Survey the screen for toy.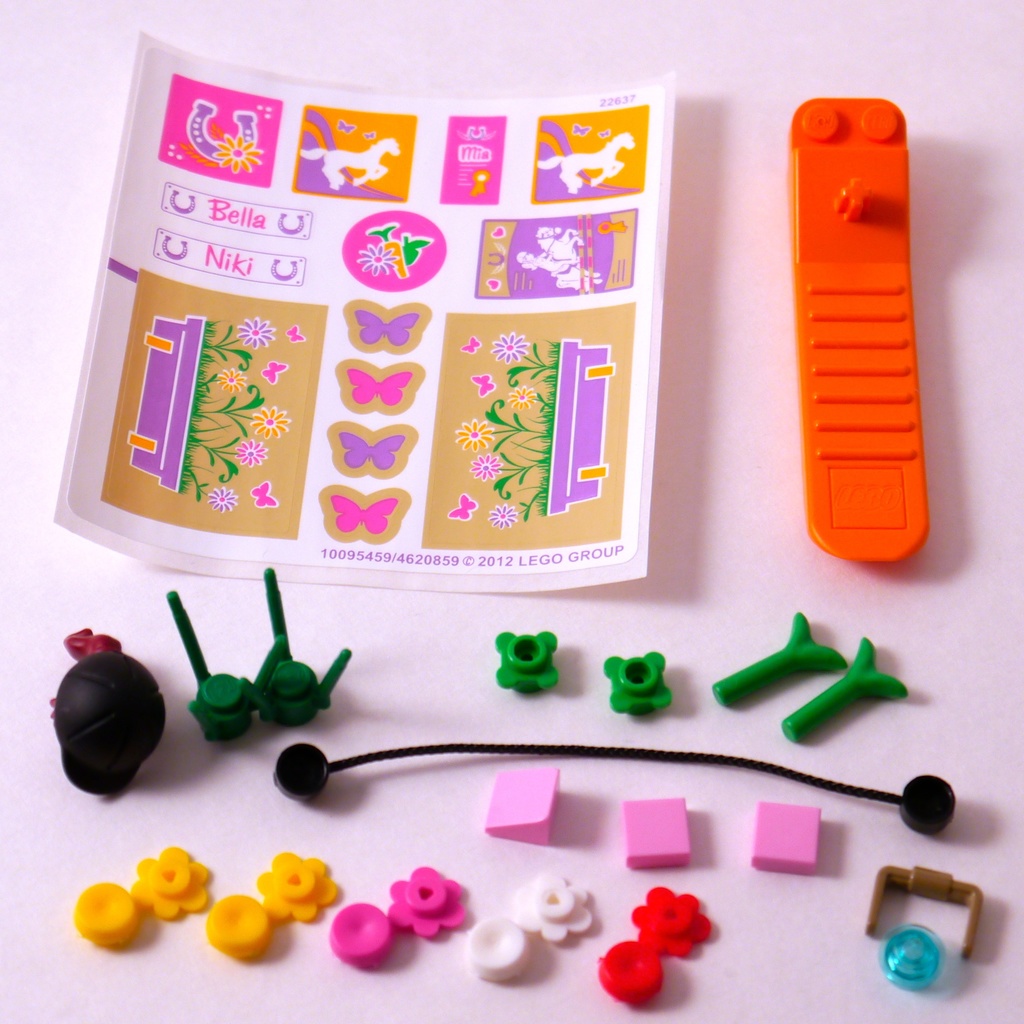
Survey found: 626, 876, 721, 981.
